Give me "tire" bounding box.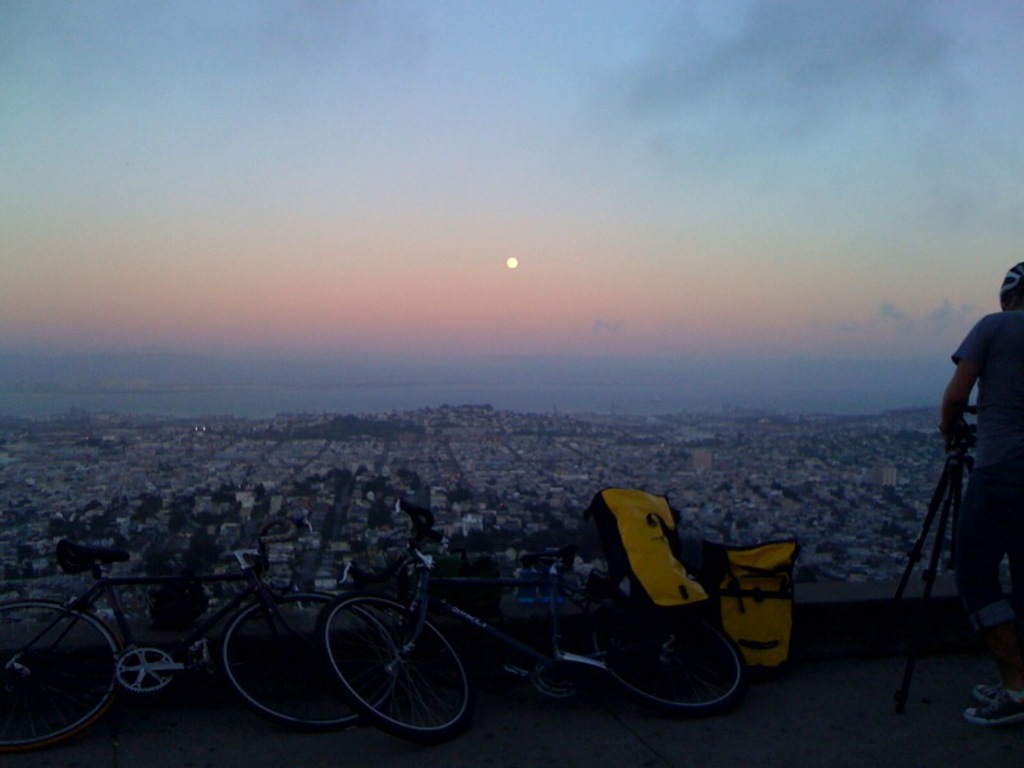
x1=594 y1=622 x2=741 y2=721.
